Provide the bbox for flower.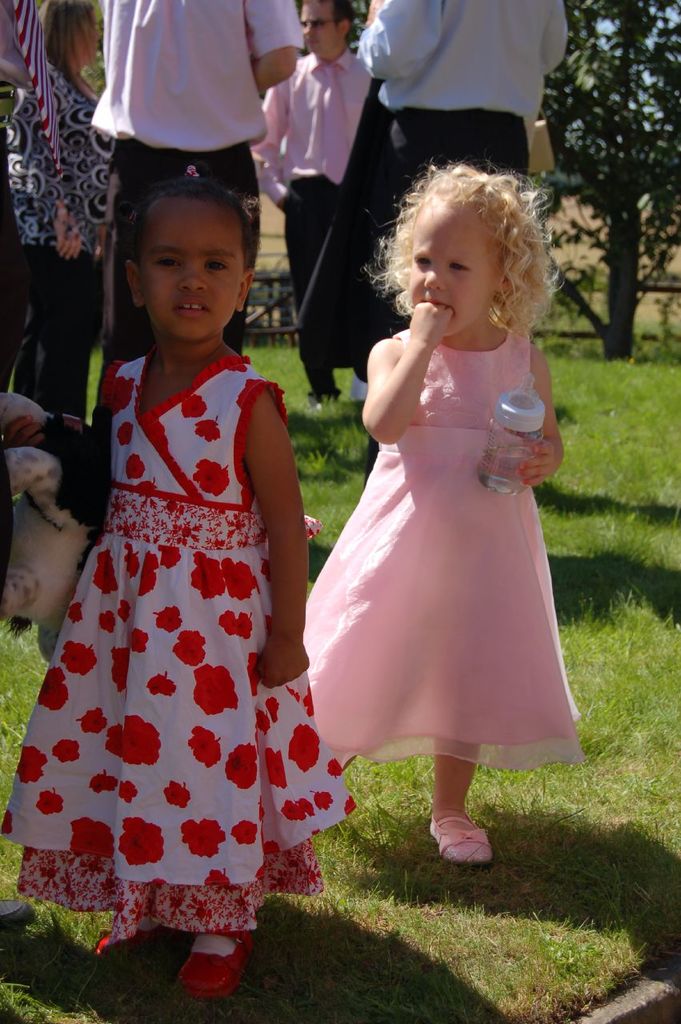
BBox(127, 625, 154, 653).
